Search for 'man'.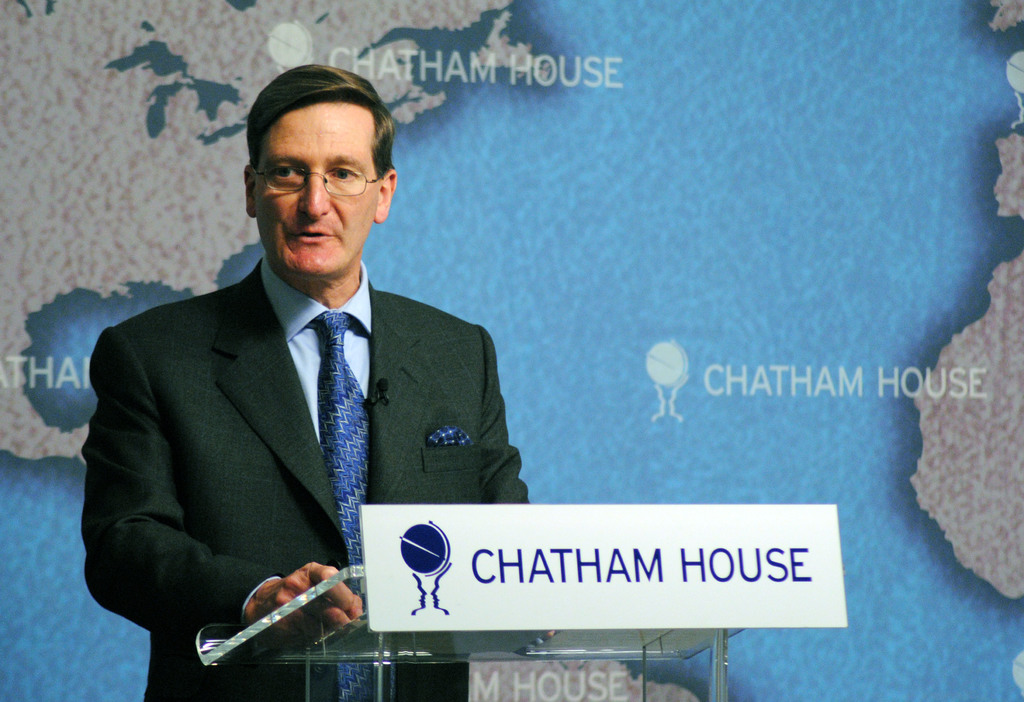
Found at left=157, top=89, right=518, bottom=611.
